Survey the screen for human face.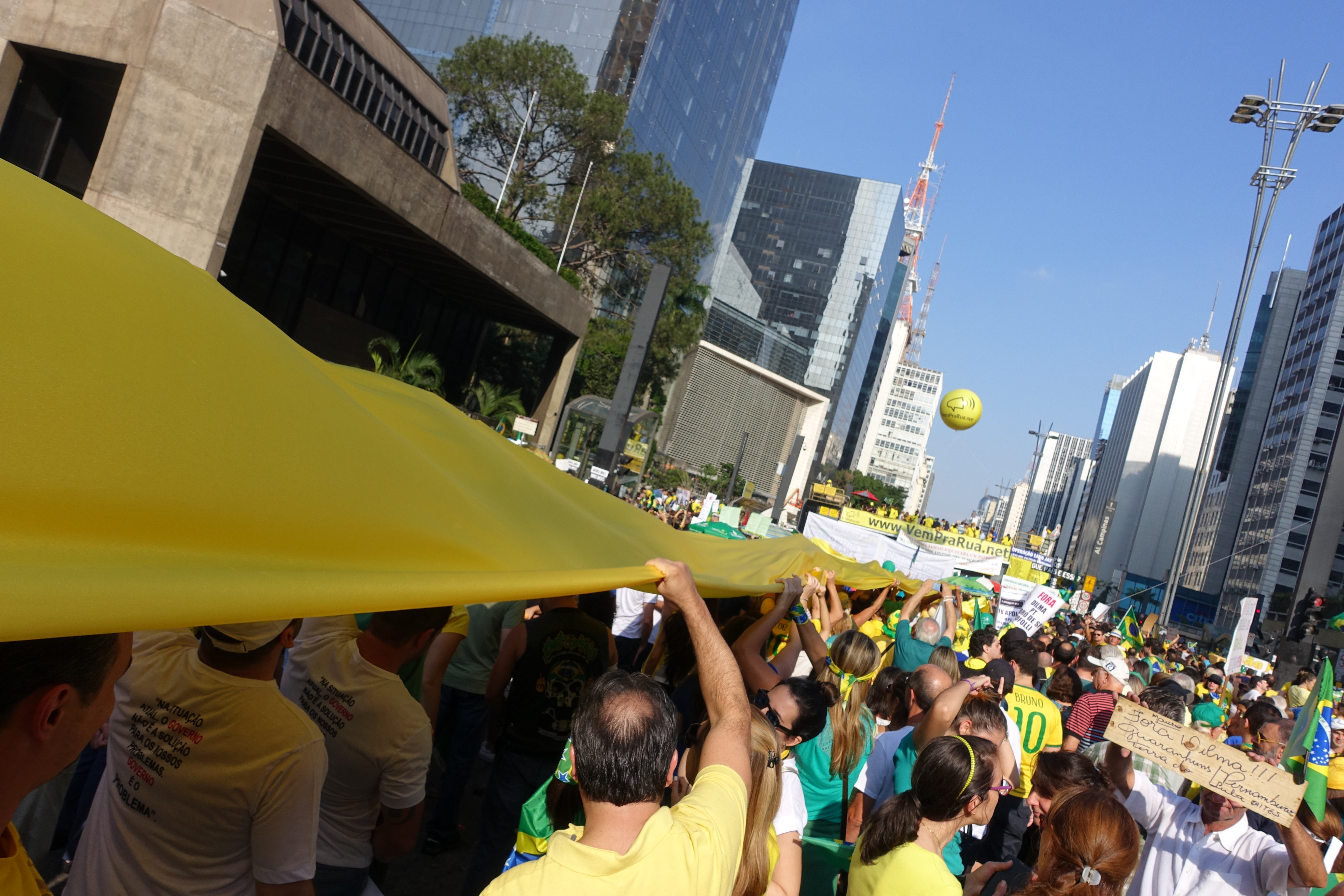
Survey found: [308, 177, 315, 186].
